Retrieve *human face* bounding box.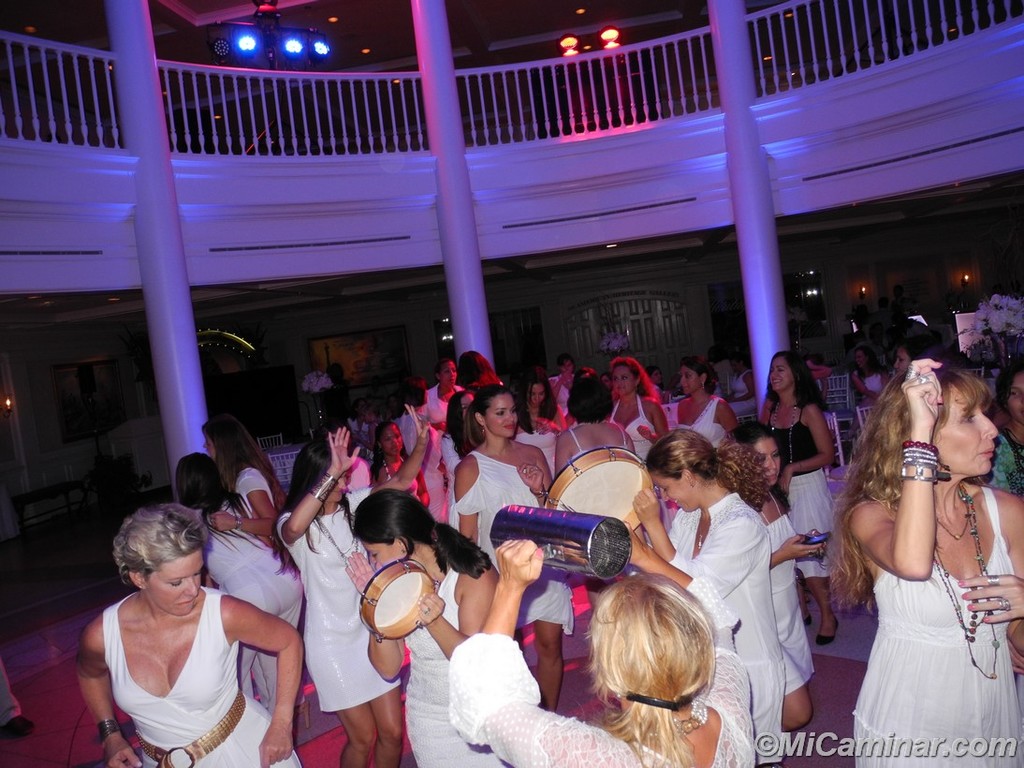
Bounding box: [613, 364, 633, 395].
